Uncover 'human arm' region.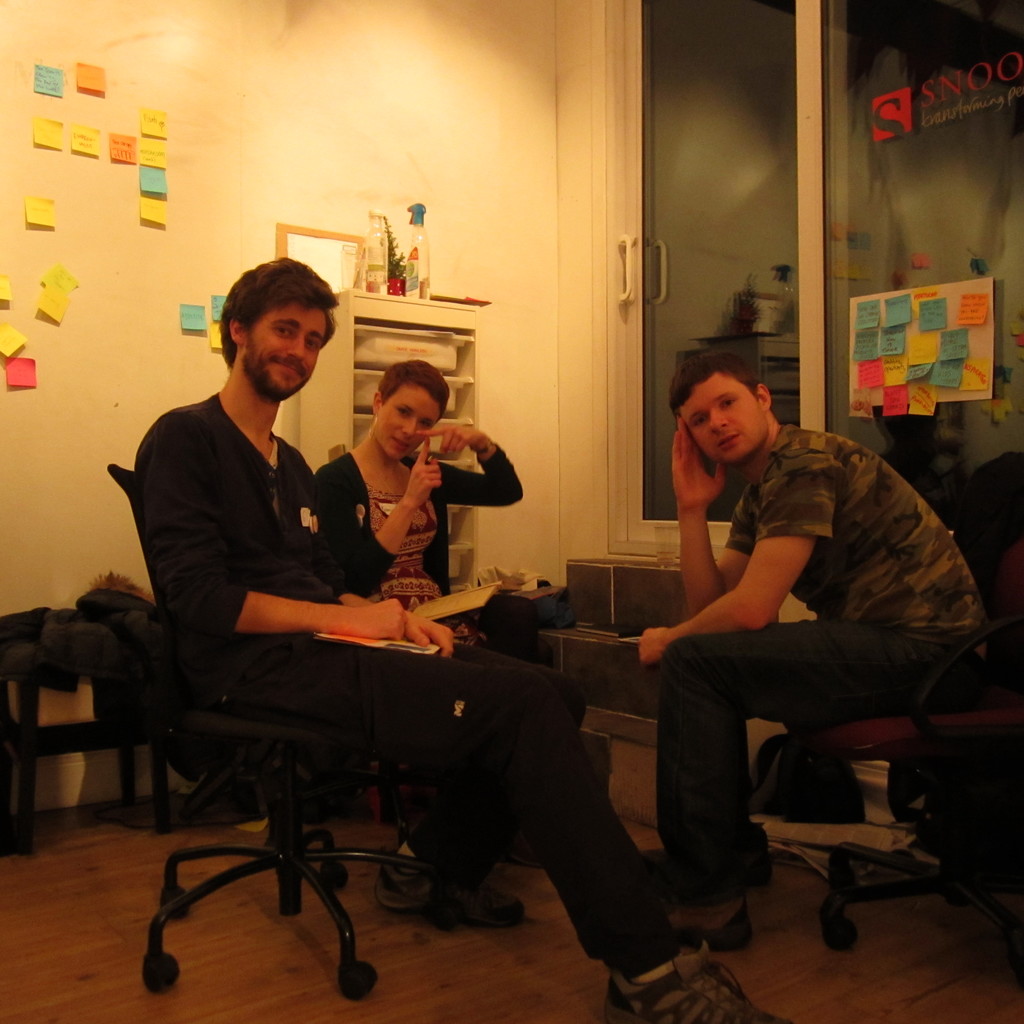
Uncovered: (410,426,518,502).
